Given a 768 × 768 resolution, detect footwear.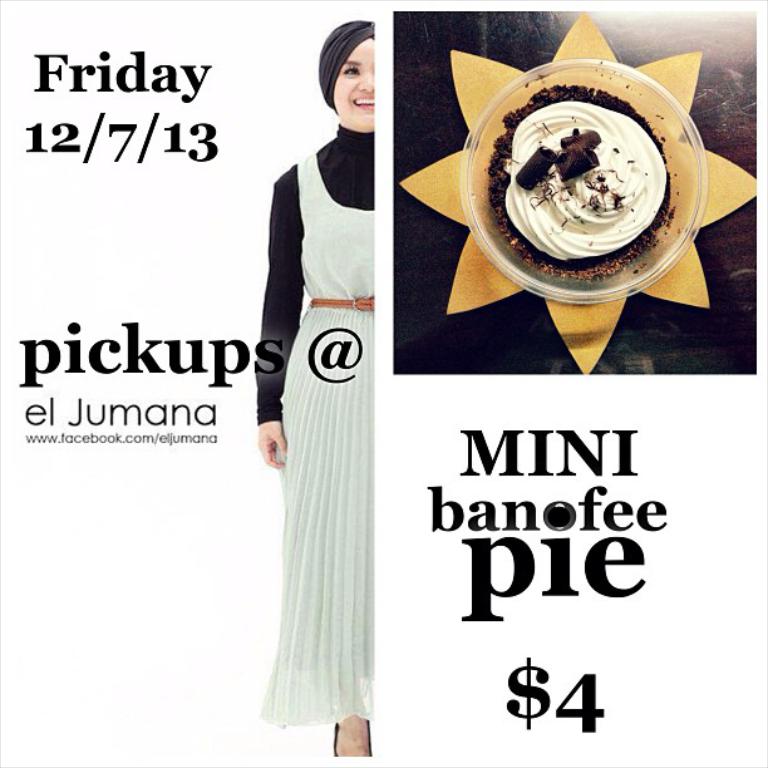
(left=330, top=727, right=374, bottom=759).
